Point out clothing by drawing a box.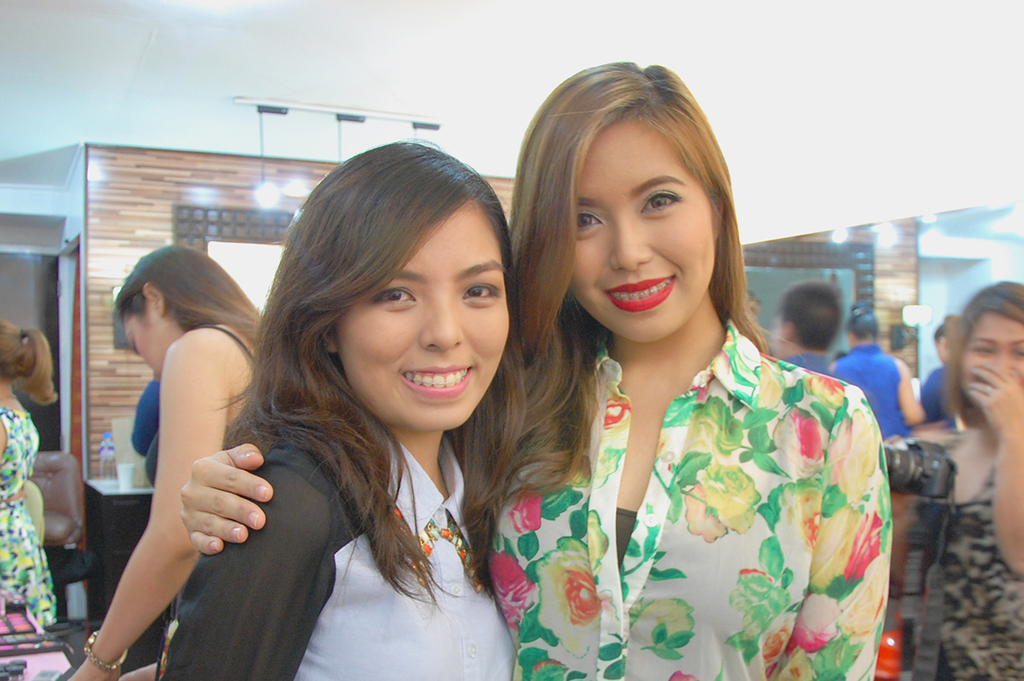
447/326/893/680.
